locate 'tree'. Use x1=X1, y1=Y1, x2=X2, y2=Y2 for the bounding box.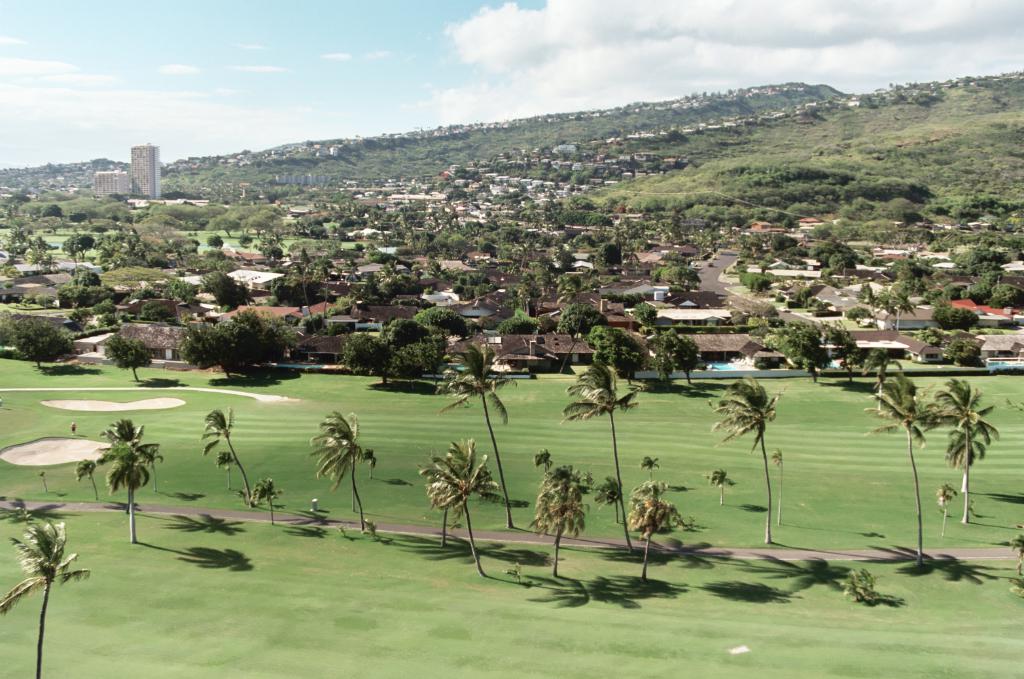
x1=597, y1=238, x2=625, y2=271.
